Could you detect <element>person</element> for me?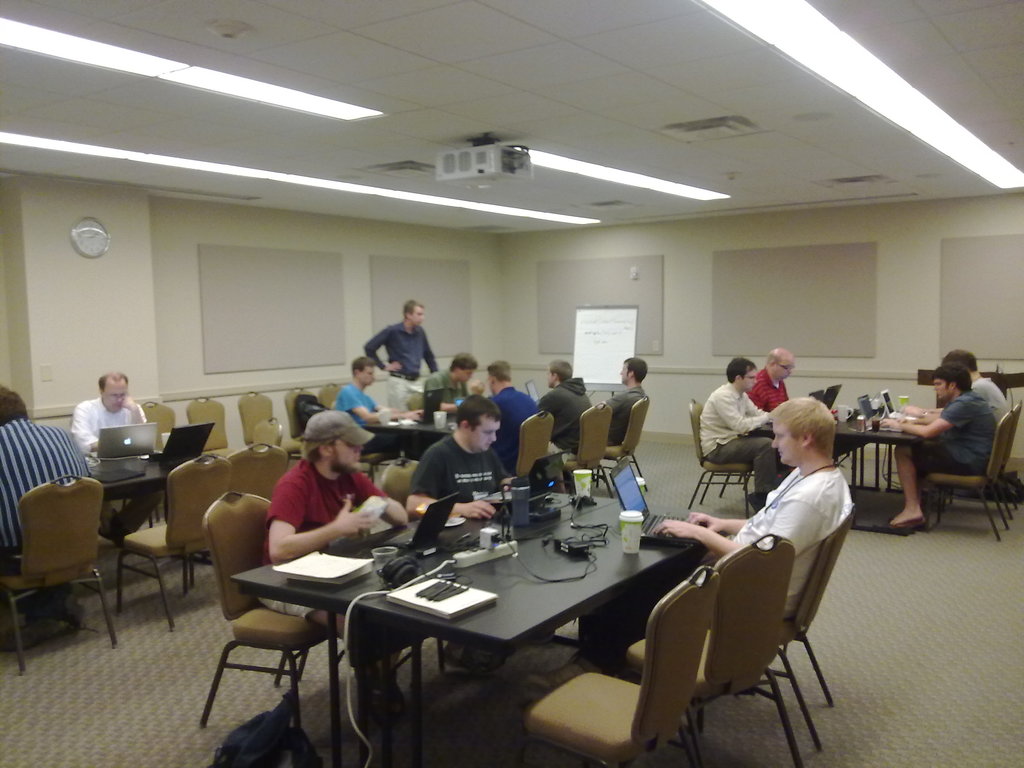
Detection result: <region>420, 356, 480, 413</region>.
